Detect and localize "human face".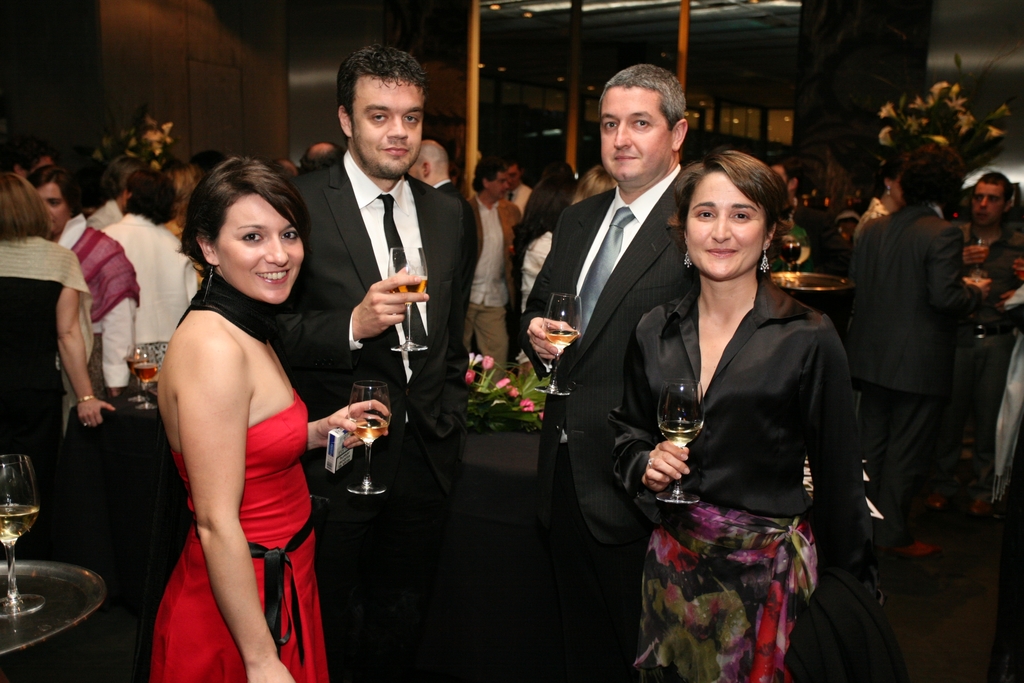
Localized at x1=215, y1=185, x2=305, y2=304.
